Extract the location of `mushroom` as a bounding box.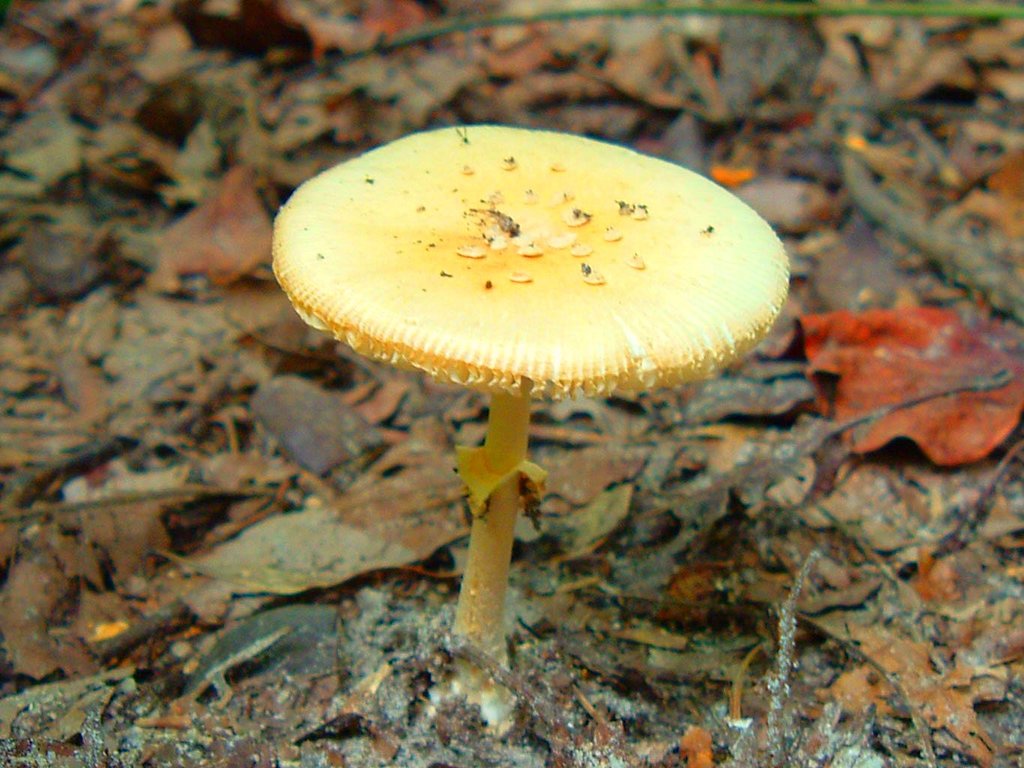
select_region(272, 124, 789, 656).
